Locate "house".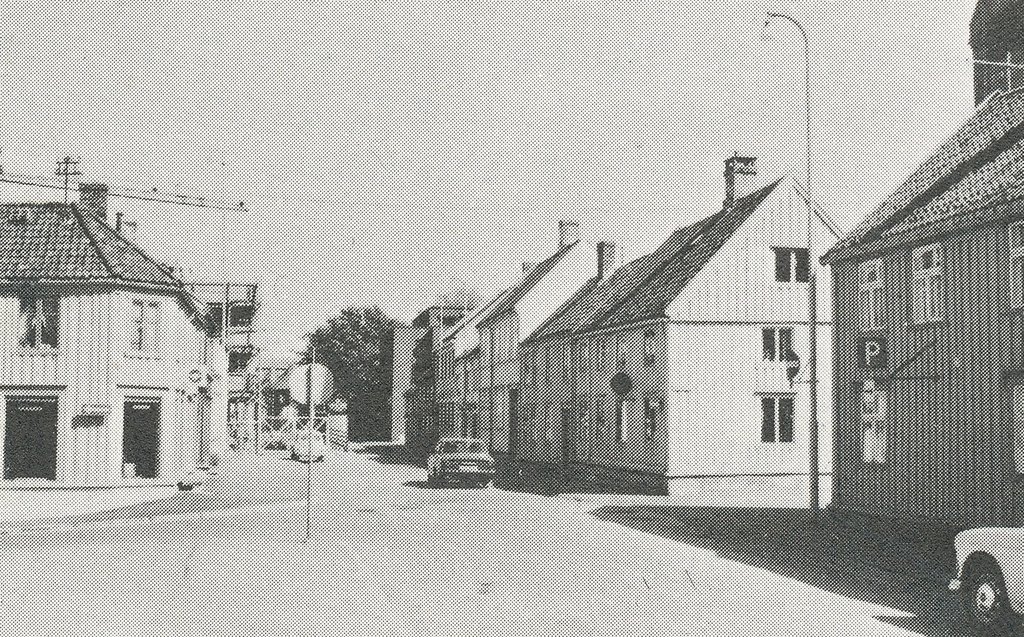
Bounding box: region(0, 223, 196, 493).
